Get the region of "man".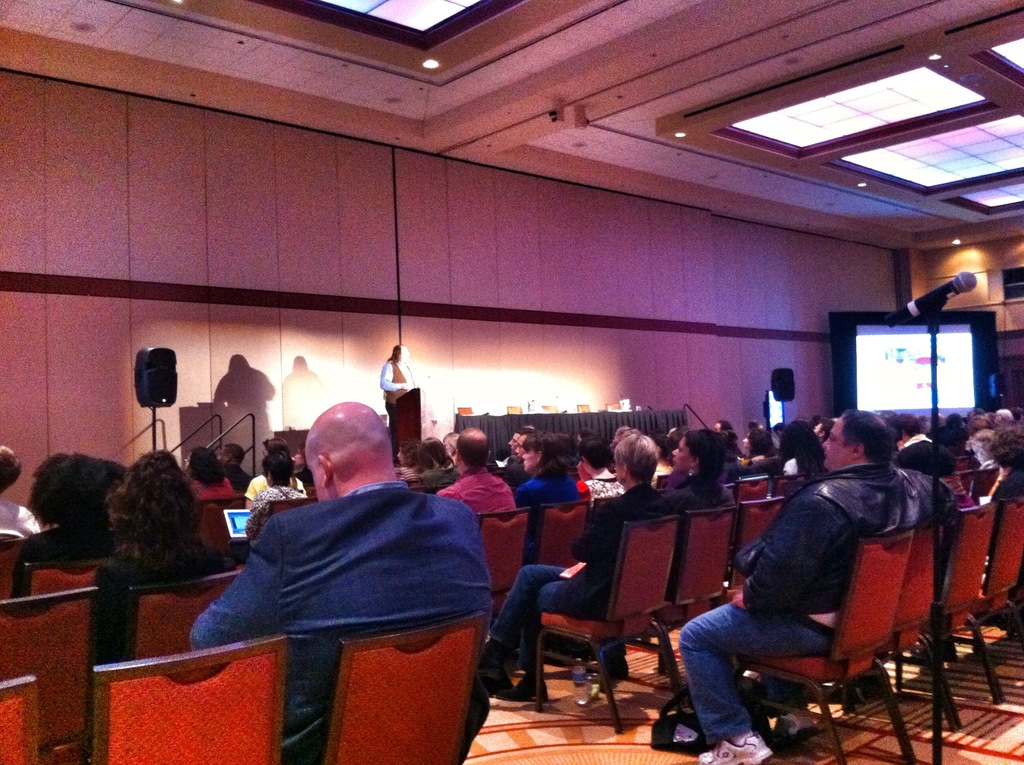
(left=809, top=417, right=836, bottom=442).
